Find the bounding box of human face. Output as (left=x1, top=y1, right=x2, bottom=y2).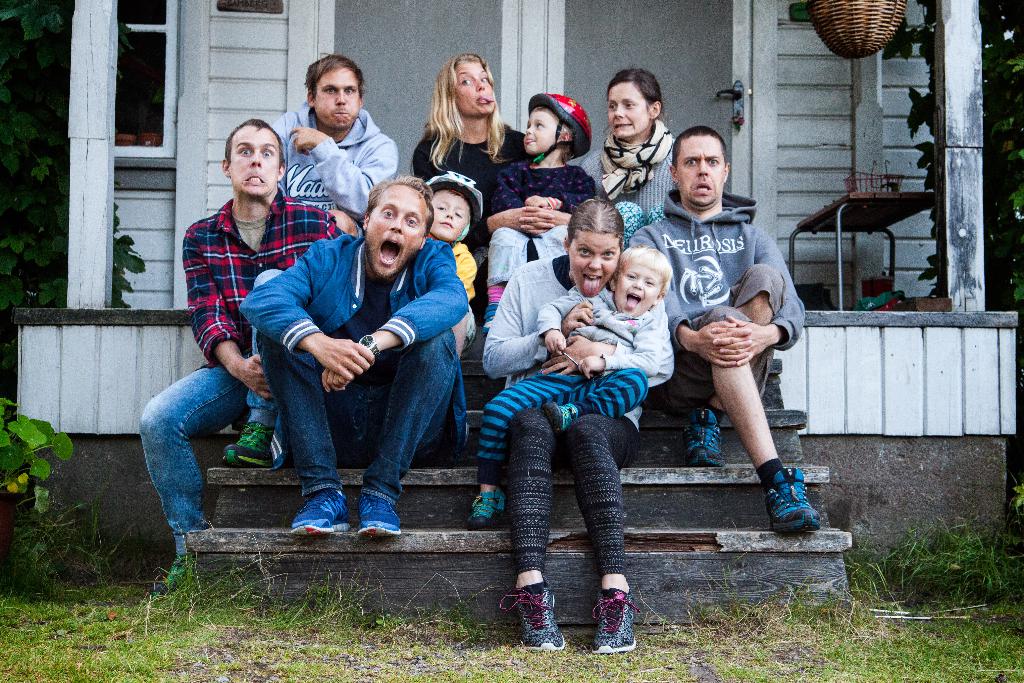
(left=678, top=135, right=724, bottom=205).
